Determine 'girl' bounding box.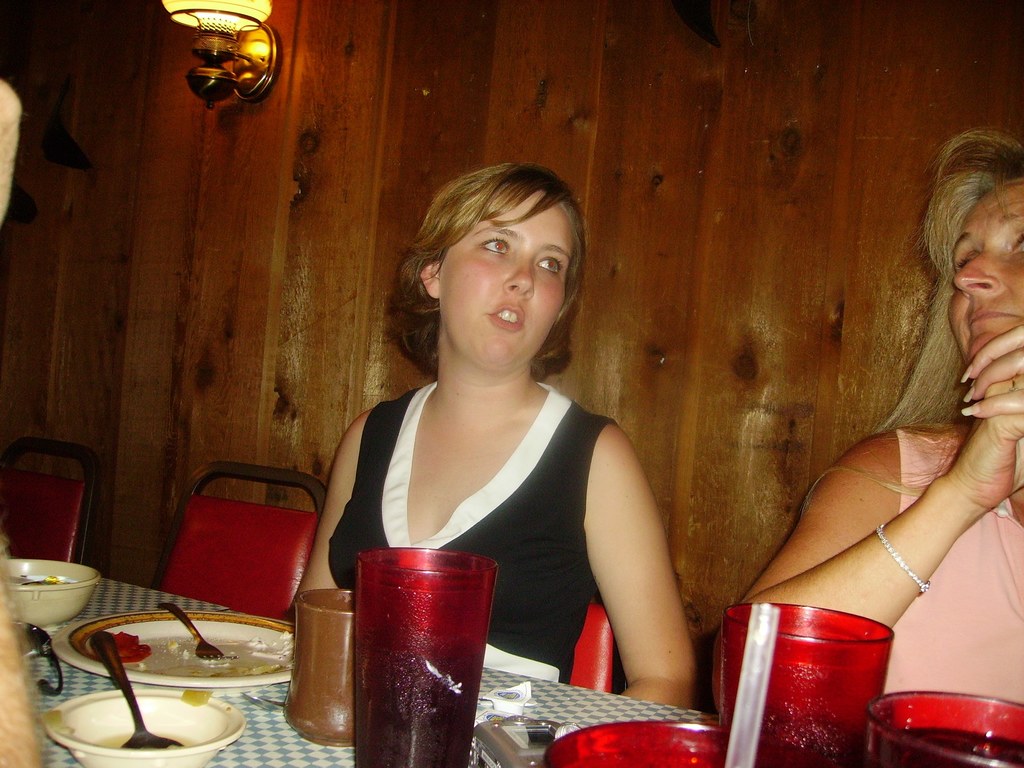
Determined: 748,137,1023,742.
